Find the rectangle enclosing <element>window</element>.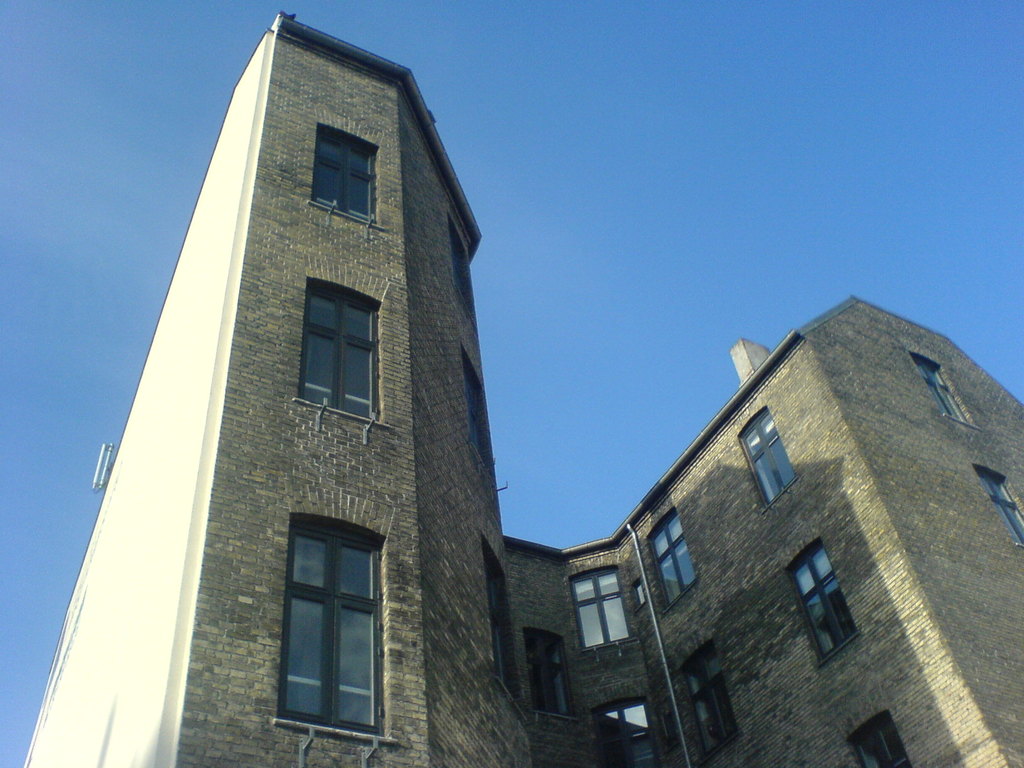
[left=973, top=465, right=1023, bottom=541].
